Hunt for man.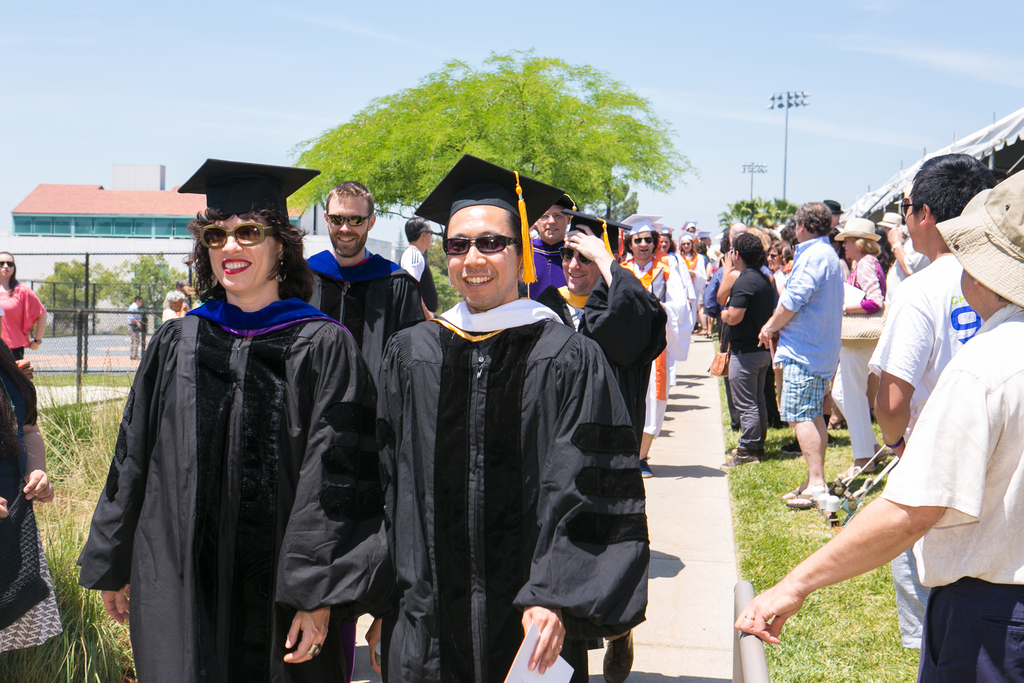
Hunted down at detection(760, 203, 847, 511).
